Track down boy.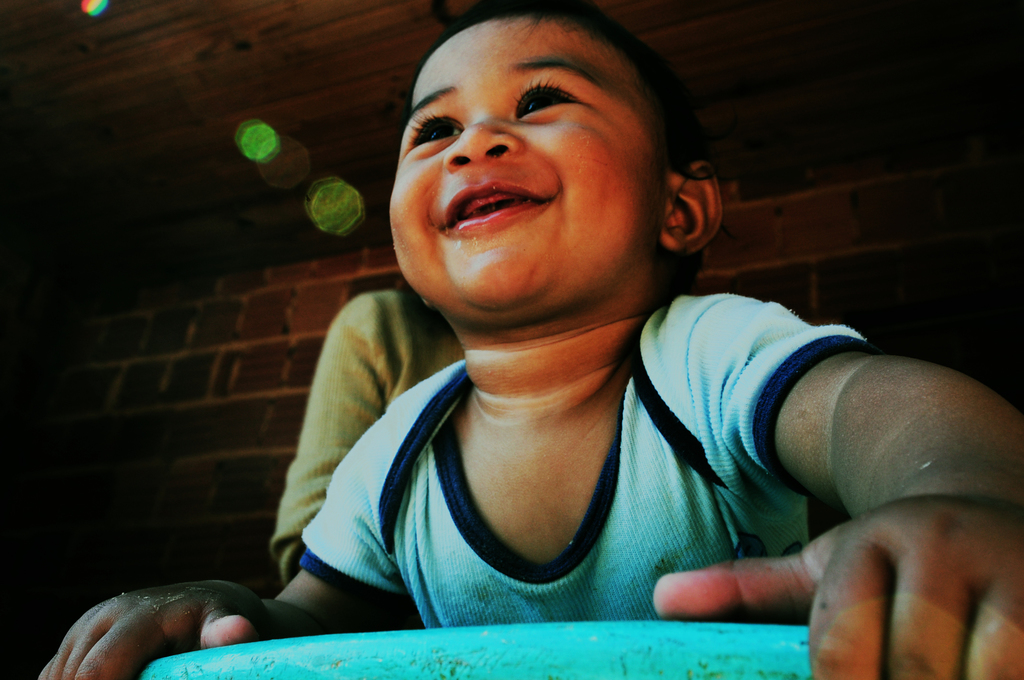
Tracked to <region>37, 0, 1023, 679</region>.
